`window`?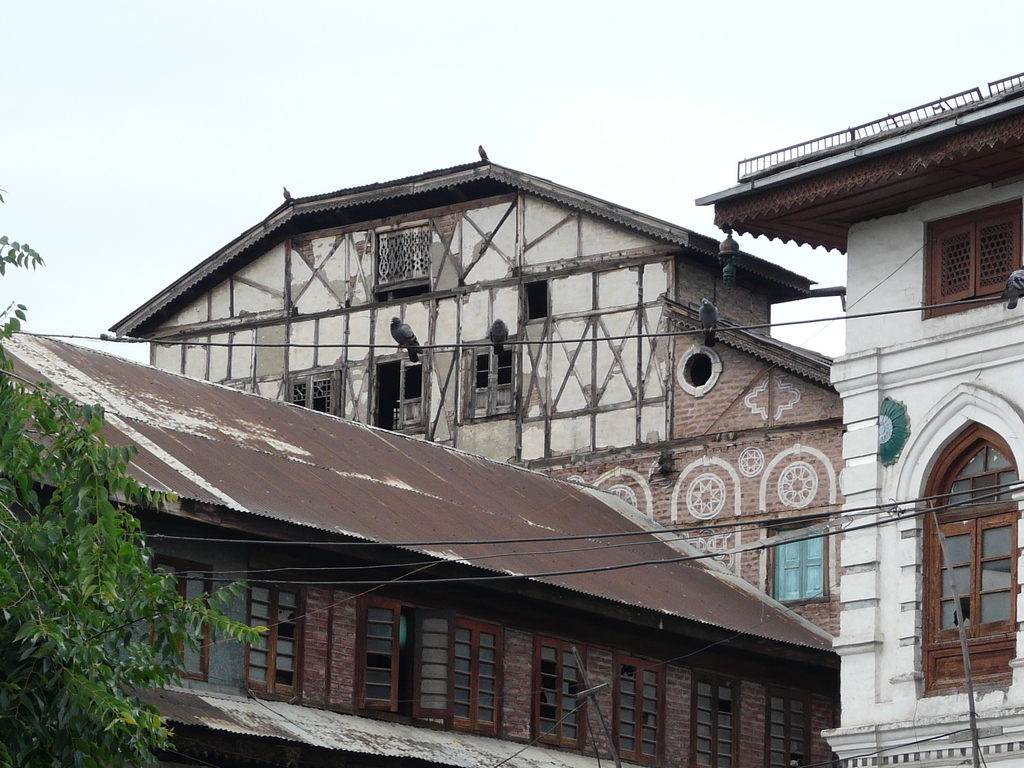
{"x1": 456, "y1": 336, "x2": 516, "y2": 426}
